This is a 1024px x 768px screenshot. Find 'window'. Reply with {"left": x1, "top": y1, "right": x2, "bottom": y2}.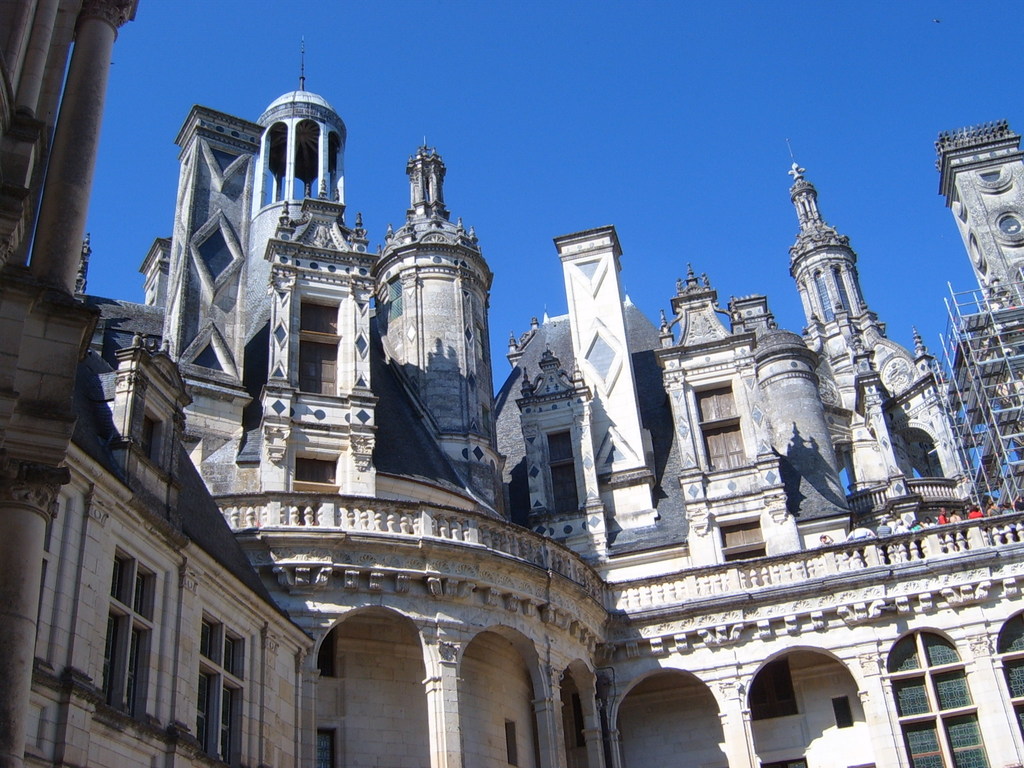
{"left": 292, "top": 457, "right": 339, "bottom": 499}.
